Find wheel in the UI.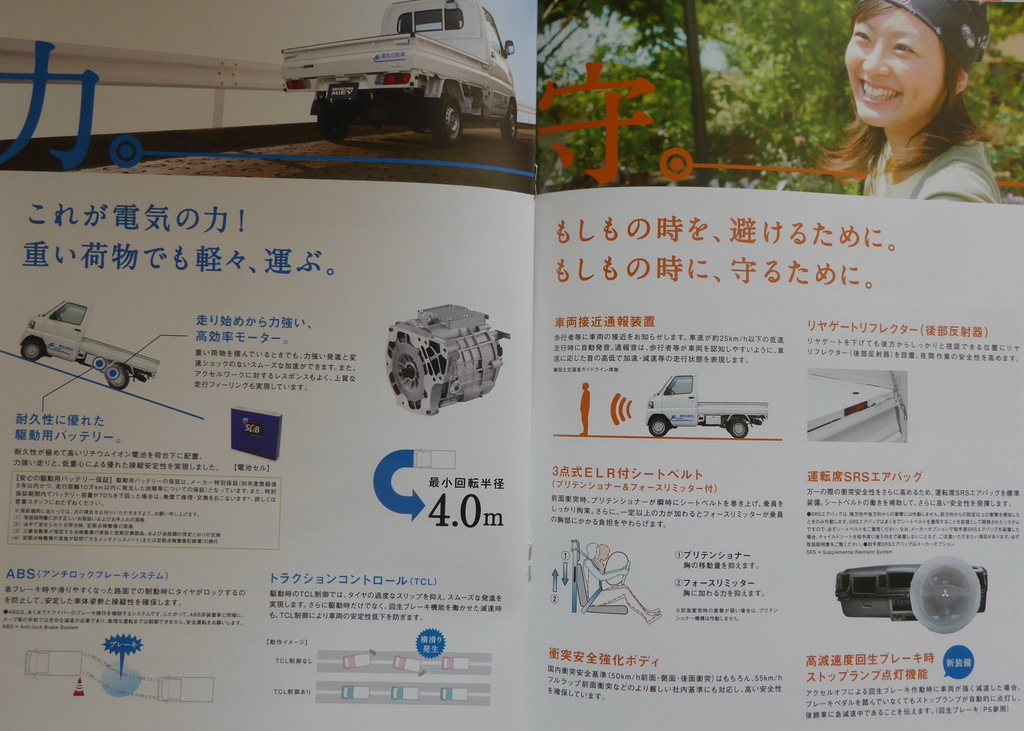
UI element at box=[433, 101, 465, 145].
